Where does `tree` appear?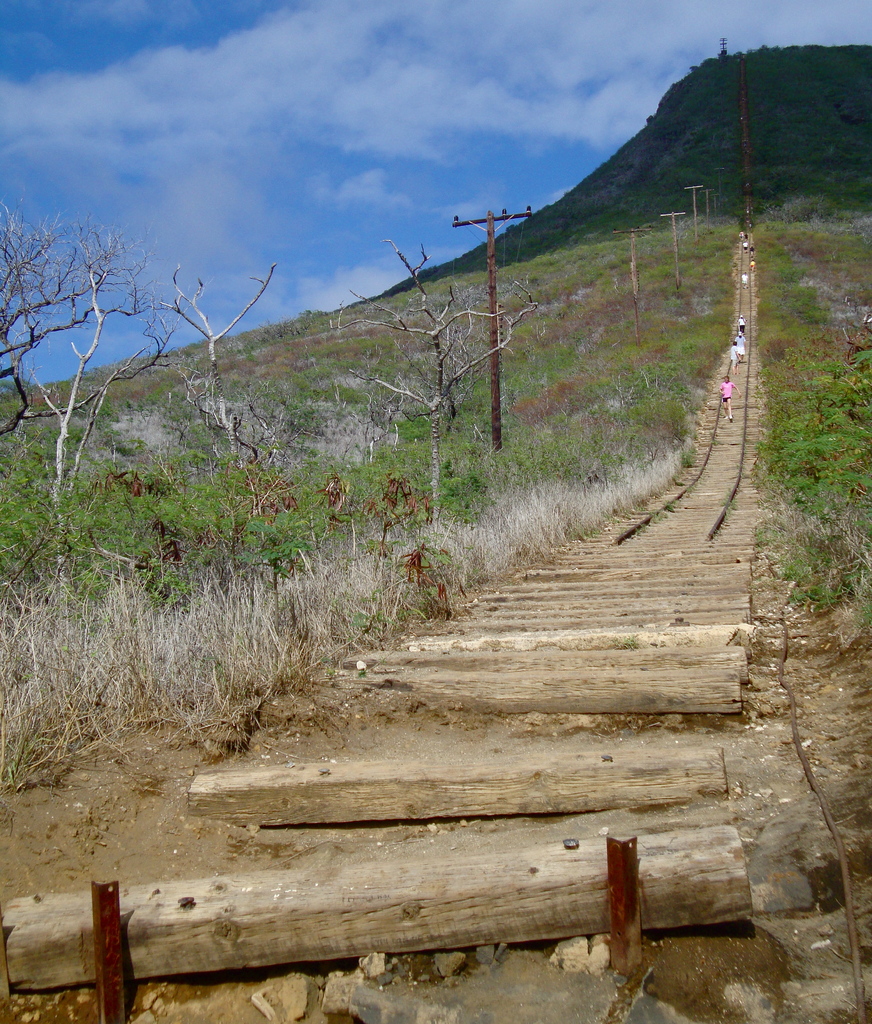
Appears at rect(376, 216, 547, 466).
